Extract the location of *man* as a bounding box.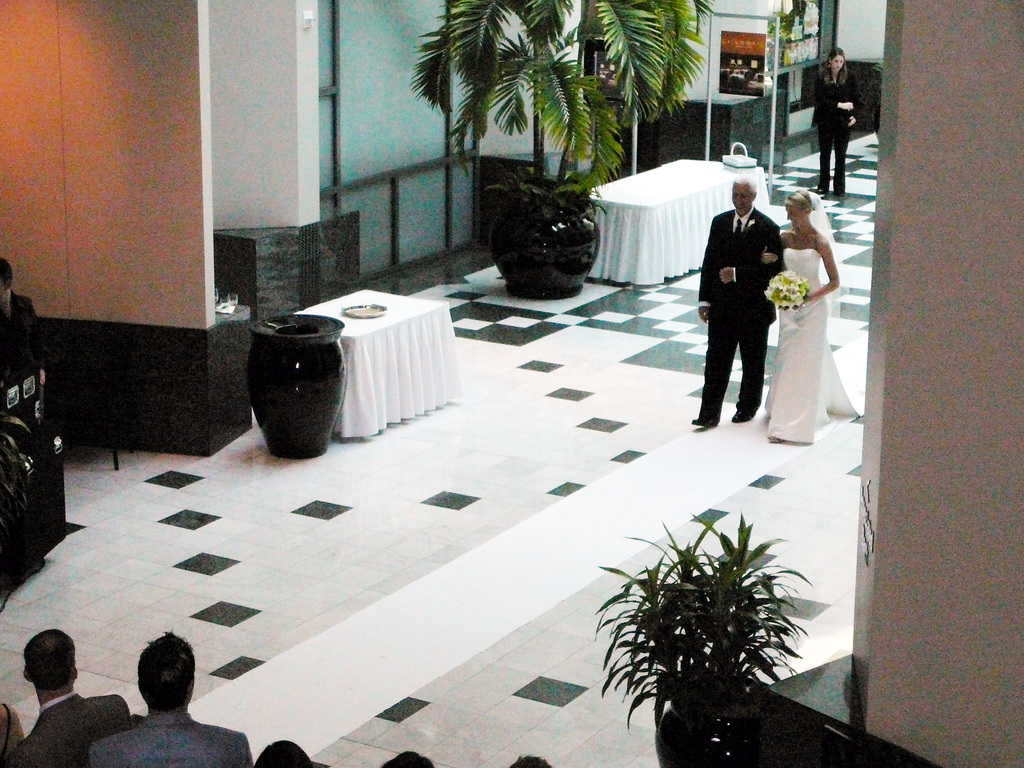
box=[700, 178, 806, 452].
